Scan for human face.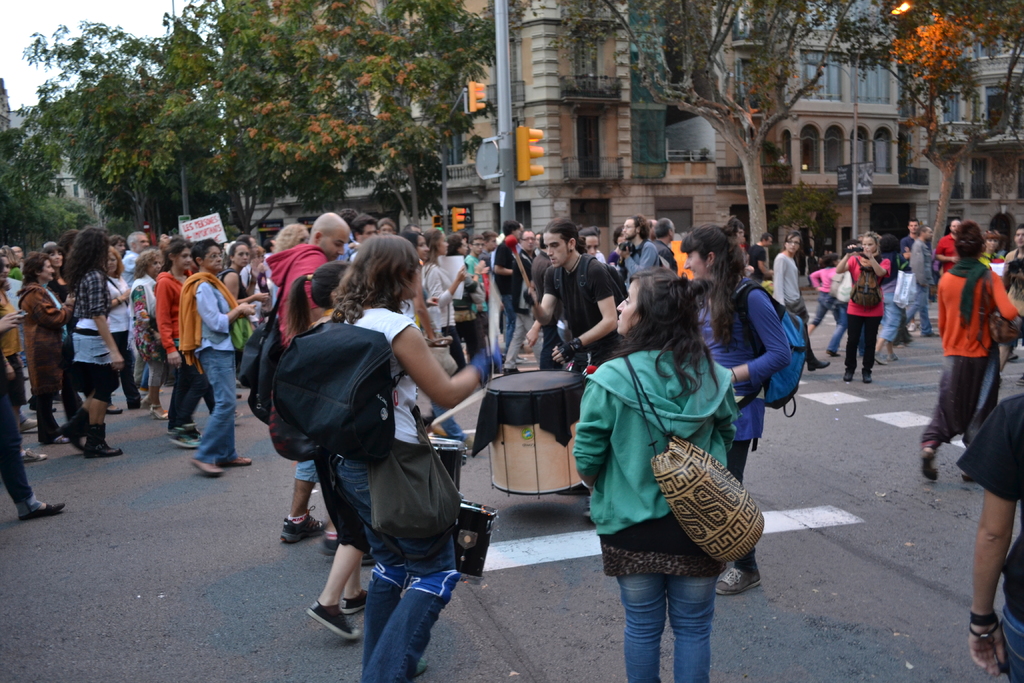
Scan result: region(1, 256, 9, 277).
